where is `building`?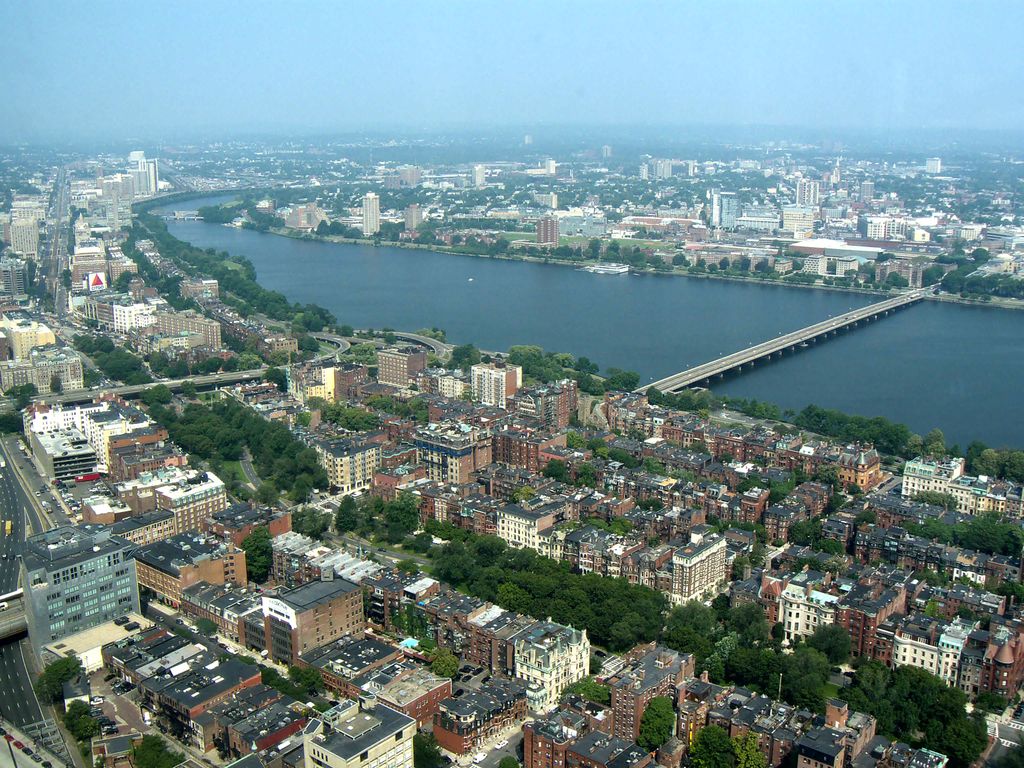
l=522, t=137, r=535, b=143.
